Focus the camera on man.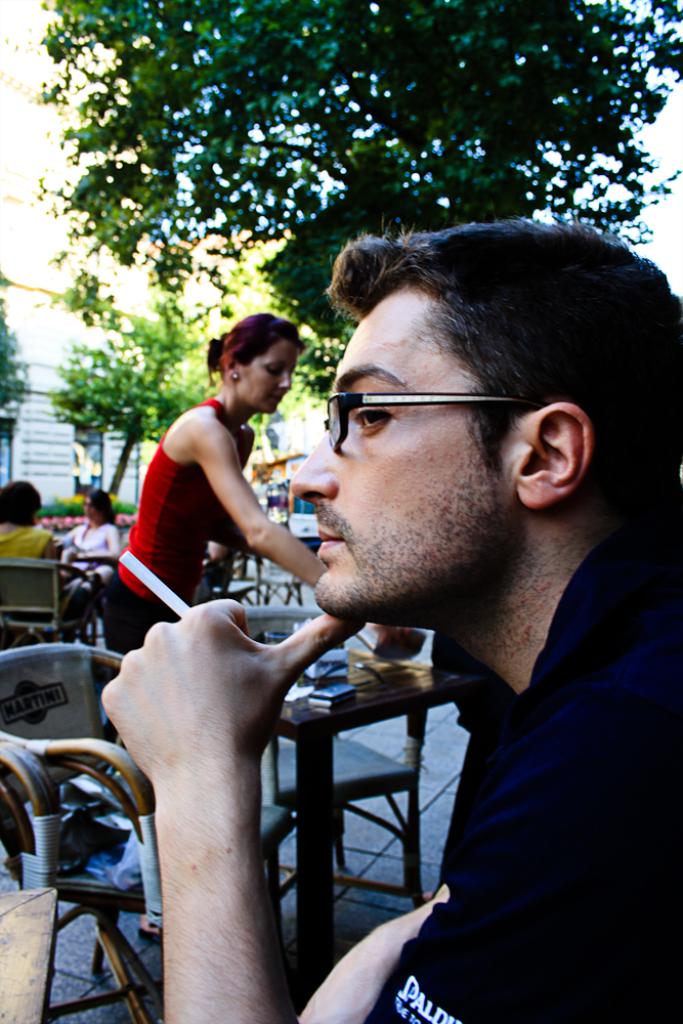
Focus region: x1=93 y1=216 x2=682 y2=1023.
